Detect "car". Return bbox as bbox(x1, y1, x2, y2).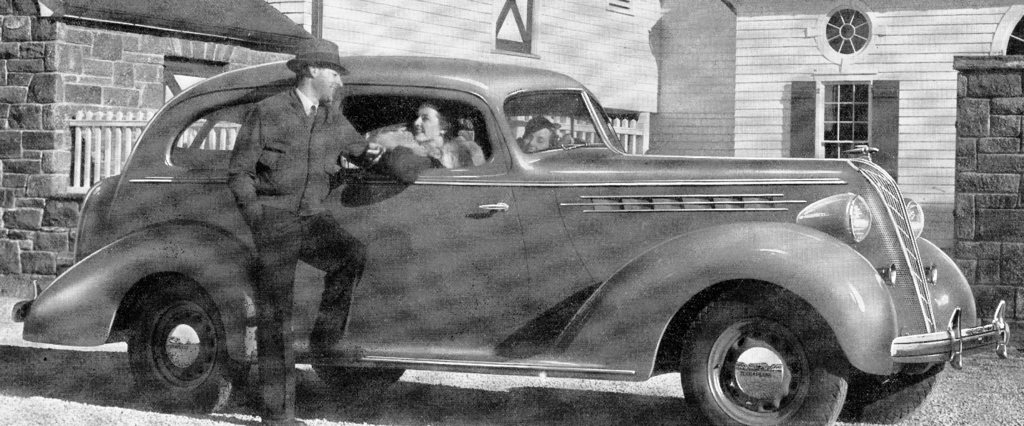
bbox(20, 51, 1012, 425).
